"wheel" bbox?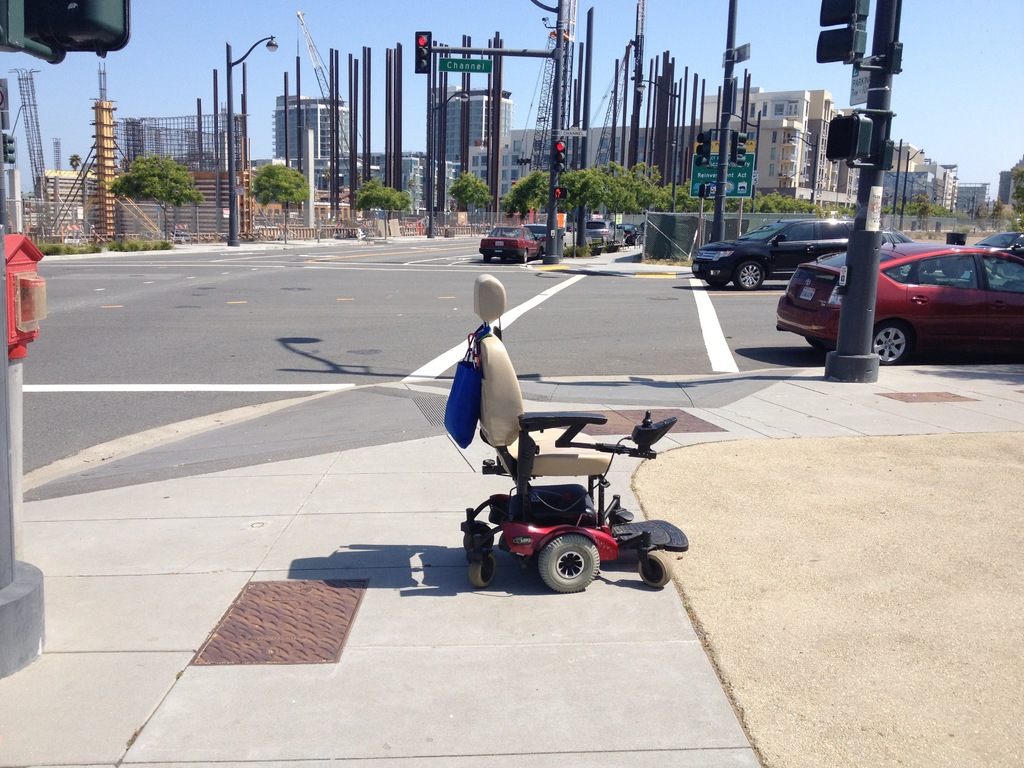
bbox=(733, 258, 768, 289)
